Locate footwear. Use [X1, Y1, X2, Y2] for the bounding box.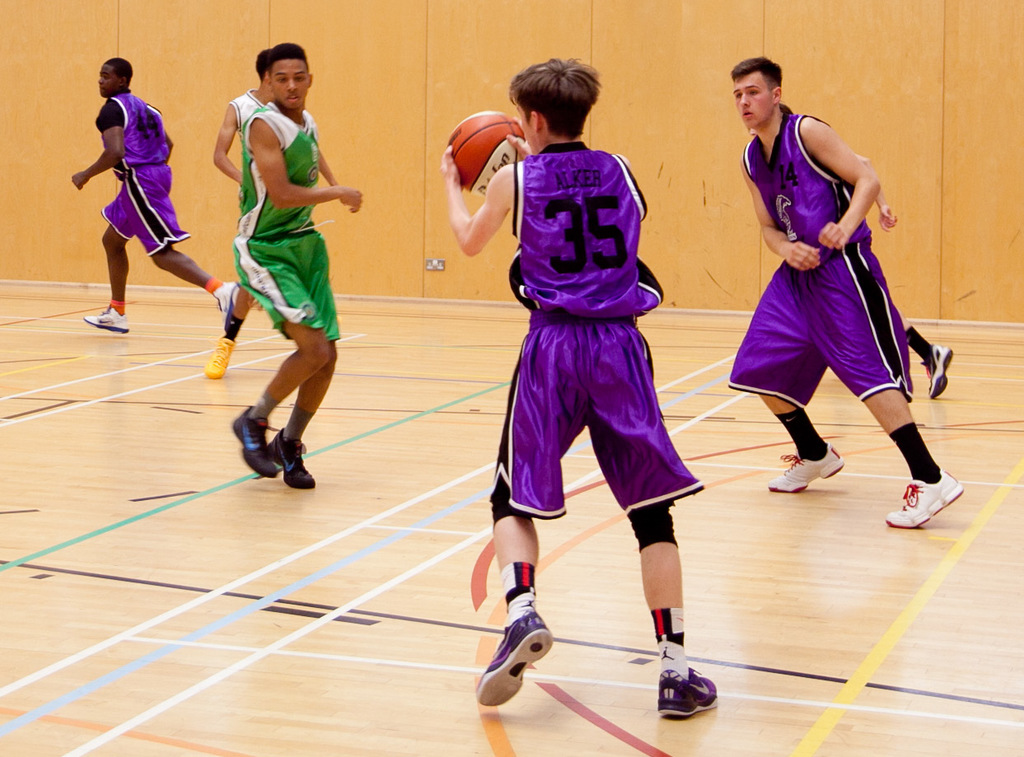
[884, 472, 961, 531].
